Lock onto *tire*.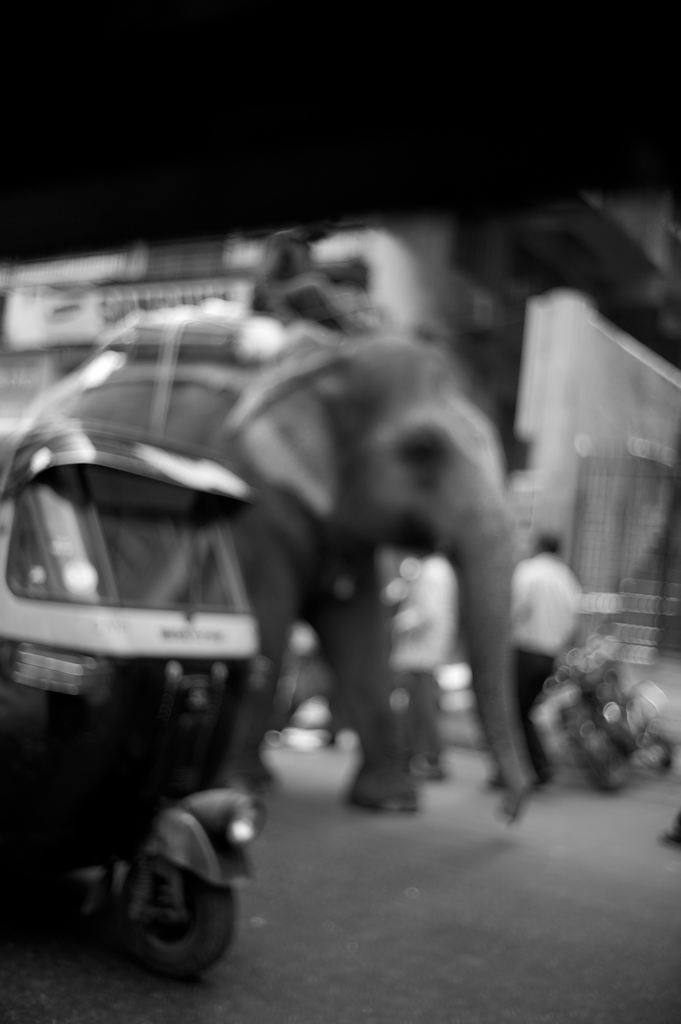
Locked: 568,699,633,799.
